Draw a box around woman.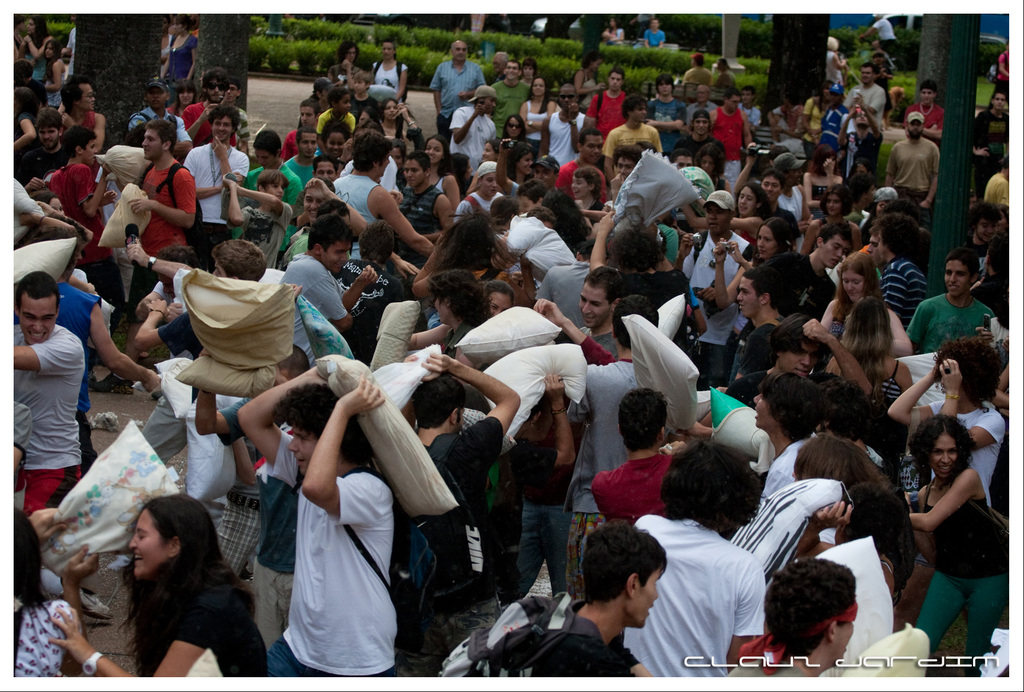
(18, 56, 42, 106).
